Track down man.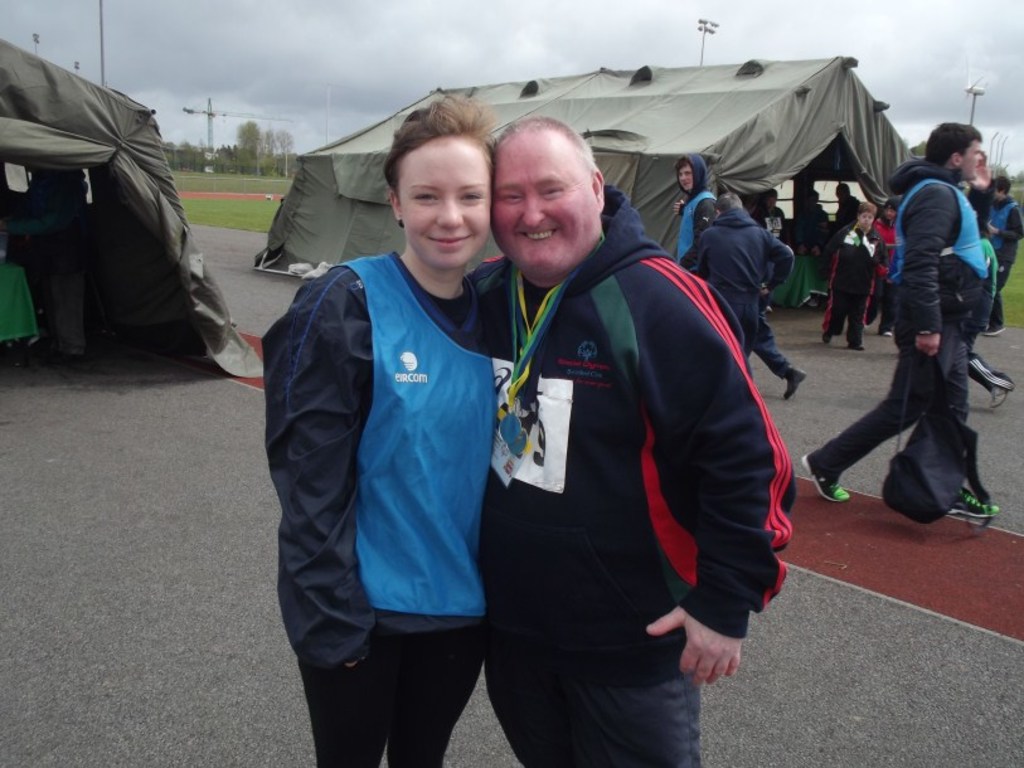
Tracked to bbox=(462, 107, 799, 767).
